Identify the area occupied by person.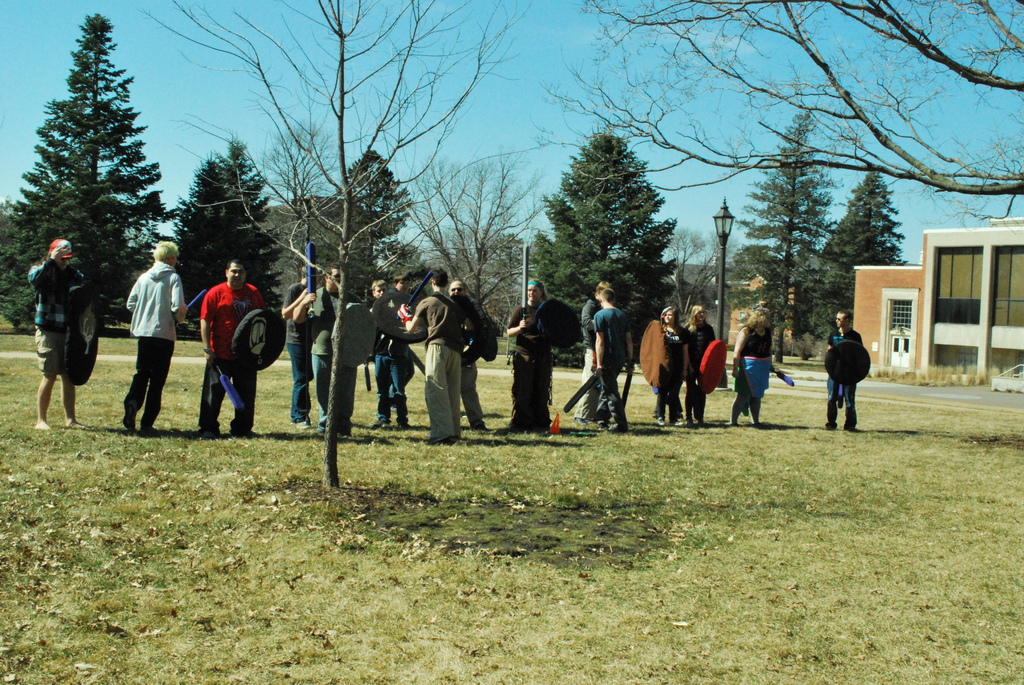
Area: <box>571,280,610,420</box>.
